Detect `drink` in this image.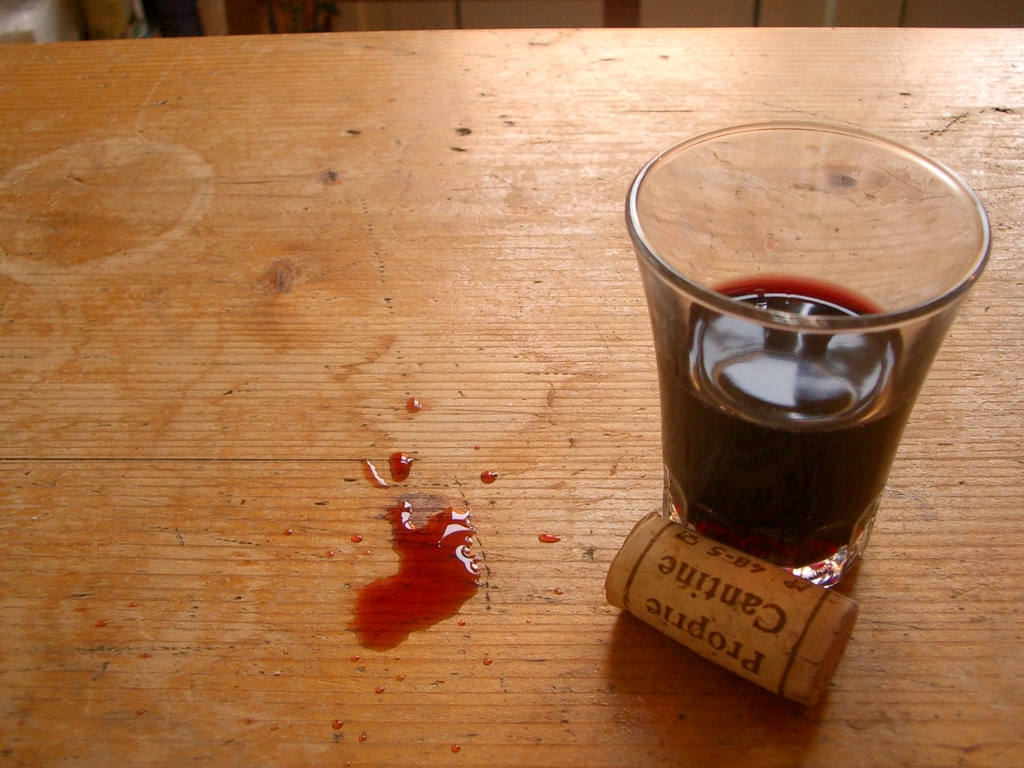
Detection: 653, 280, 917, 566.
